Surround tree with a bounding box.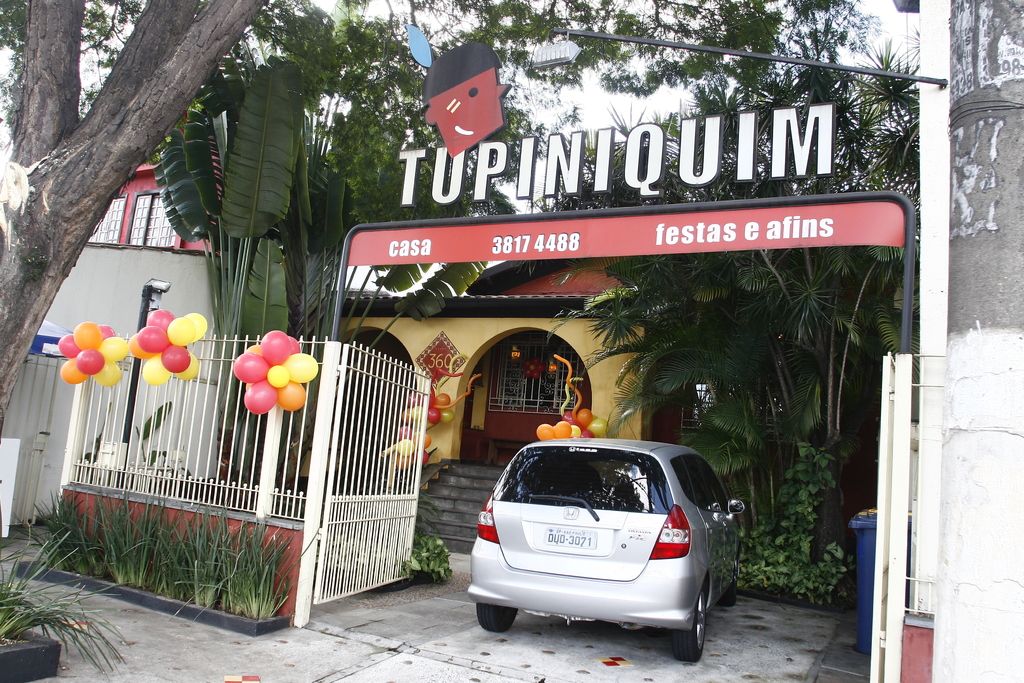
{"left": 0, "top": 0, "right": 271, "bottom": 450}.
